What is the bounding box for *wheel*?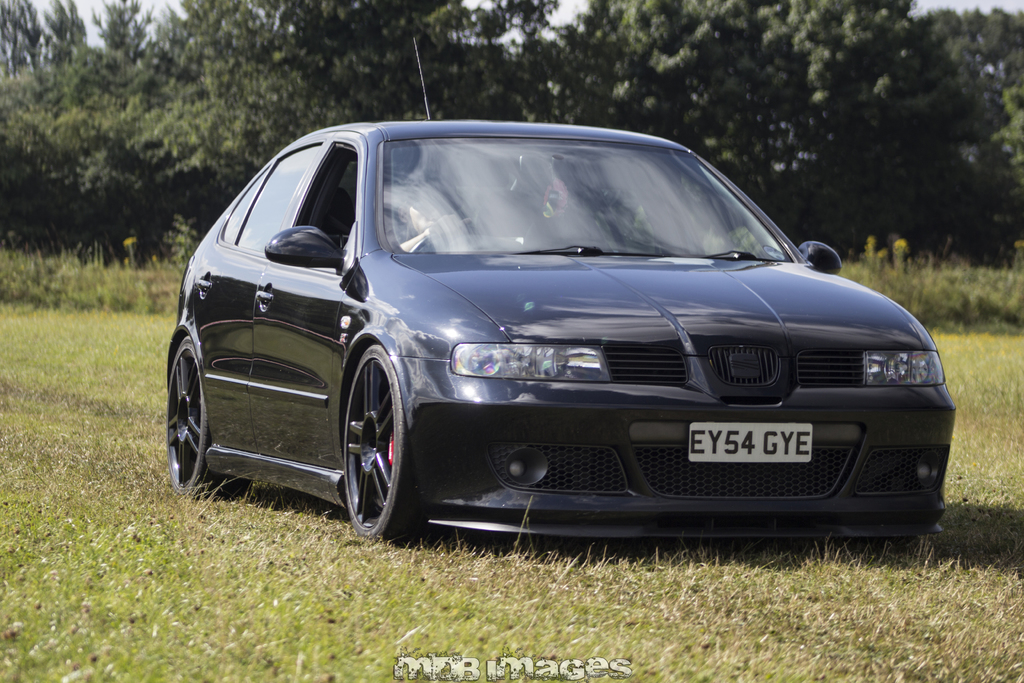
334:334:410:541.
